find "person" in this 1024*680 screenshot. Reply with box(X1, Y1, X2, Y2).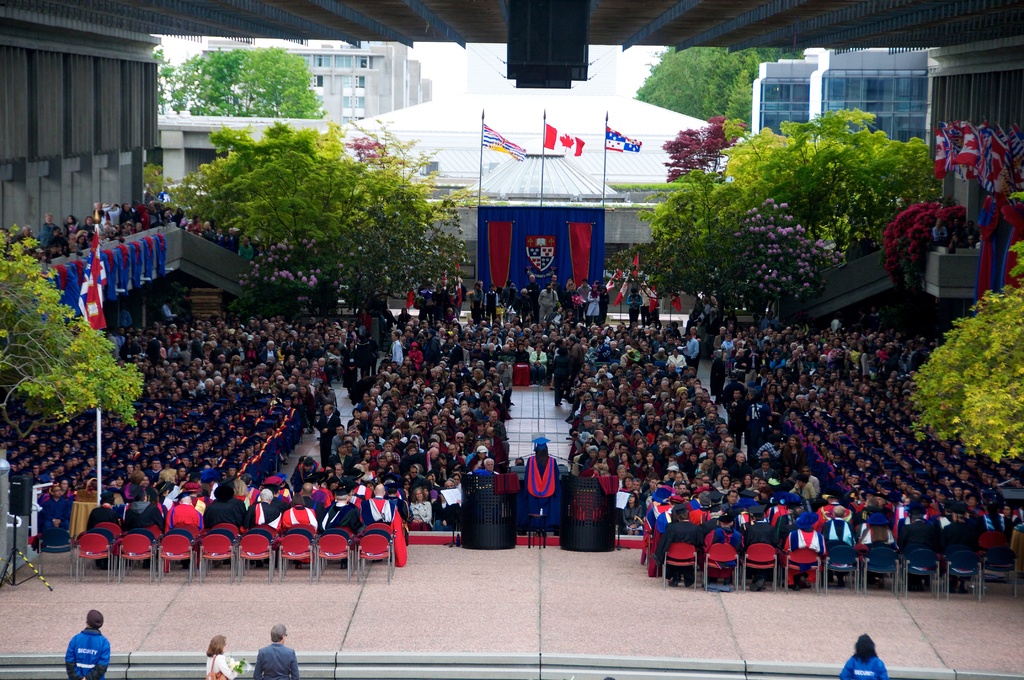
box(255, 625, 298, 679).
